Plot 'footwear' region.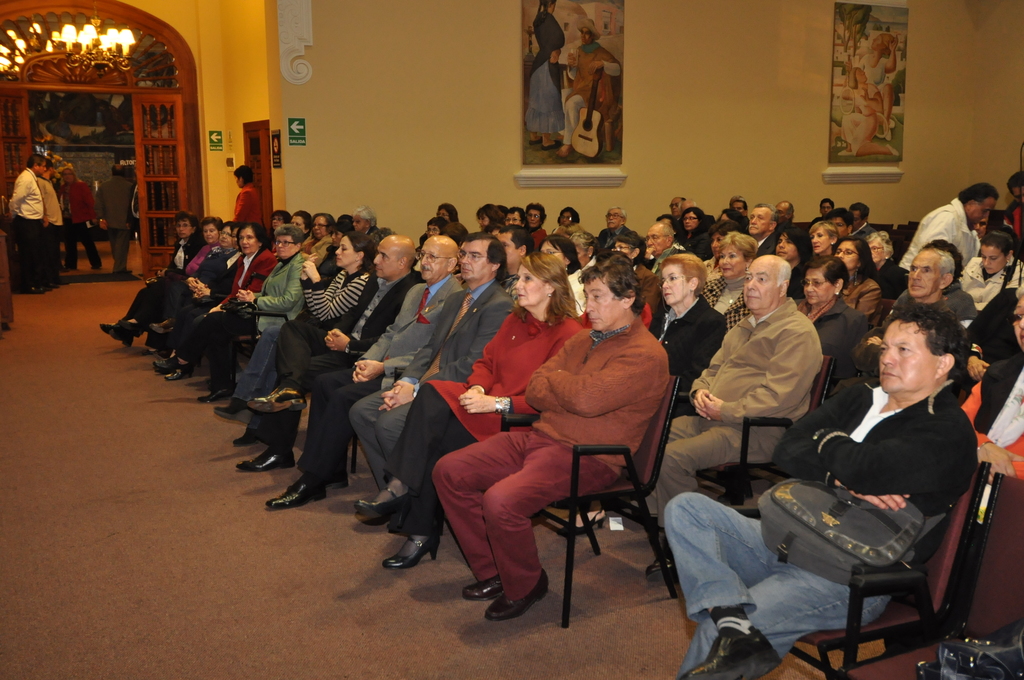
Plotted at region(237, 444, 294, 475).
